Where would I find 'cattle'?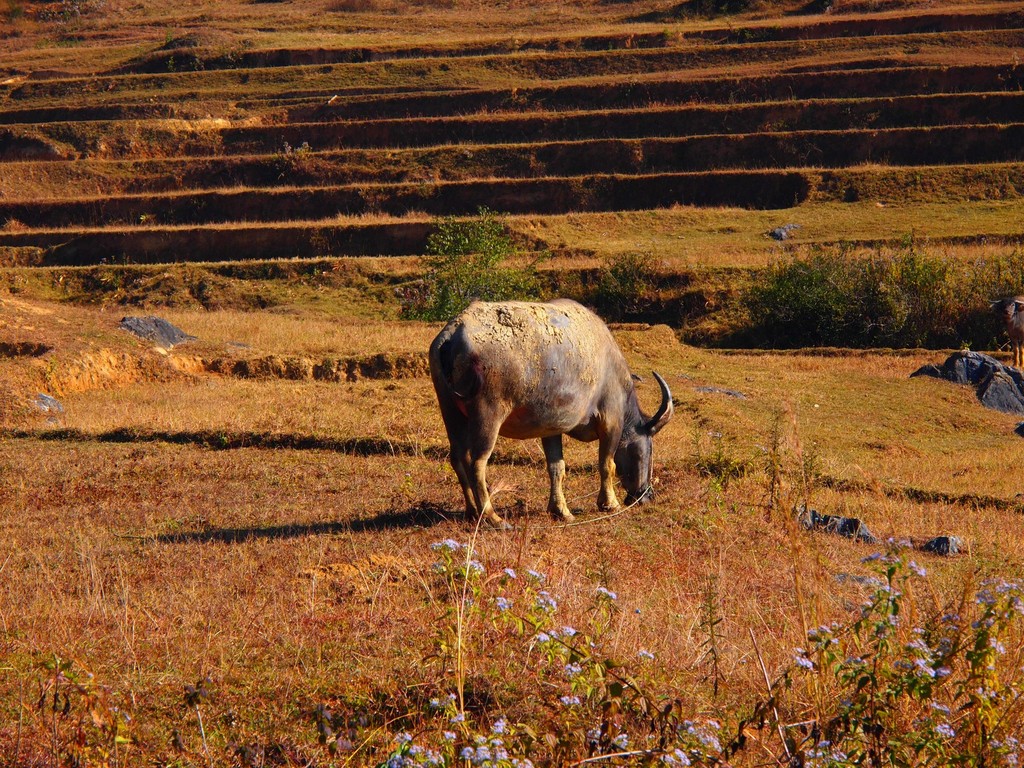
At <box>988,288,1023,369</box>.
